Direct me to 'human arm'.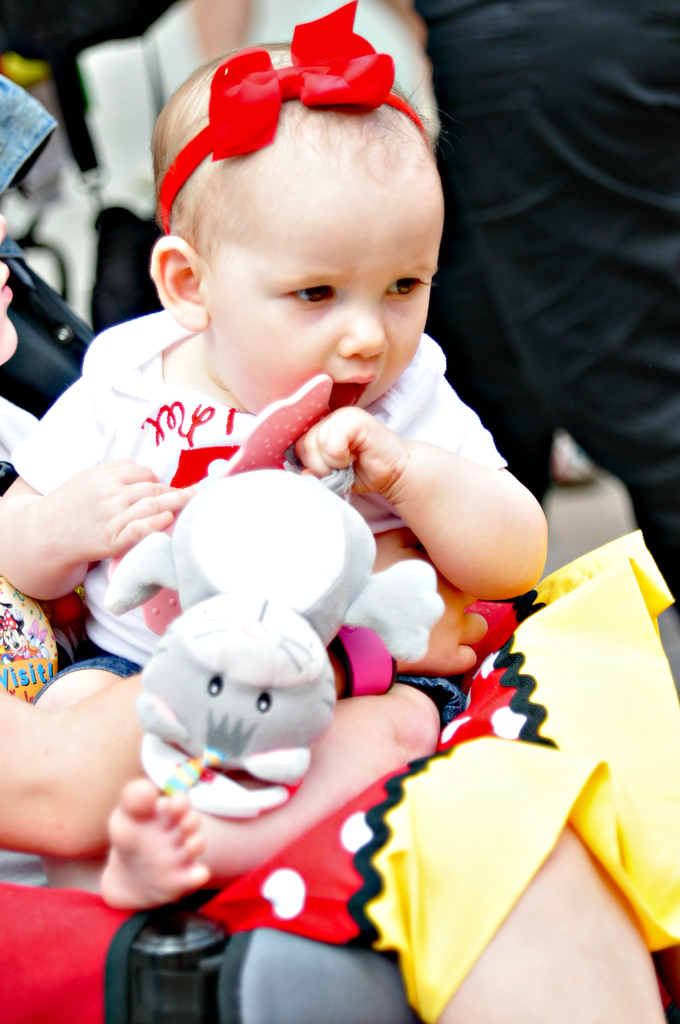
Direction: region(0, 342, 191, 609).
